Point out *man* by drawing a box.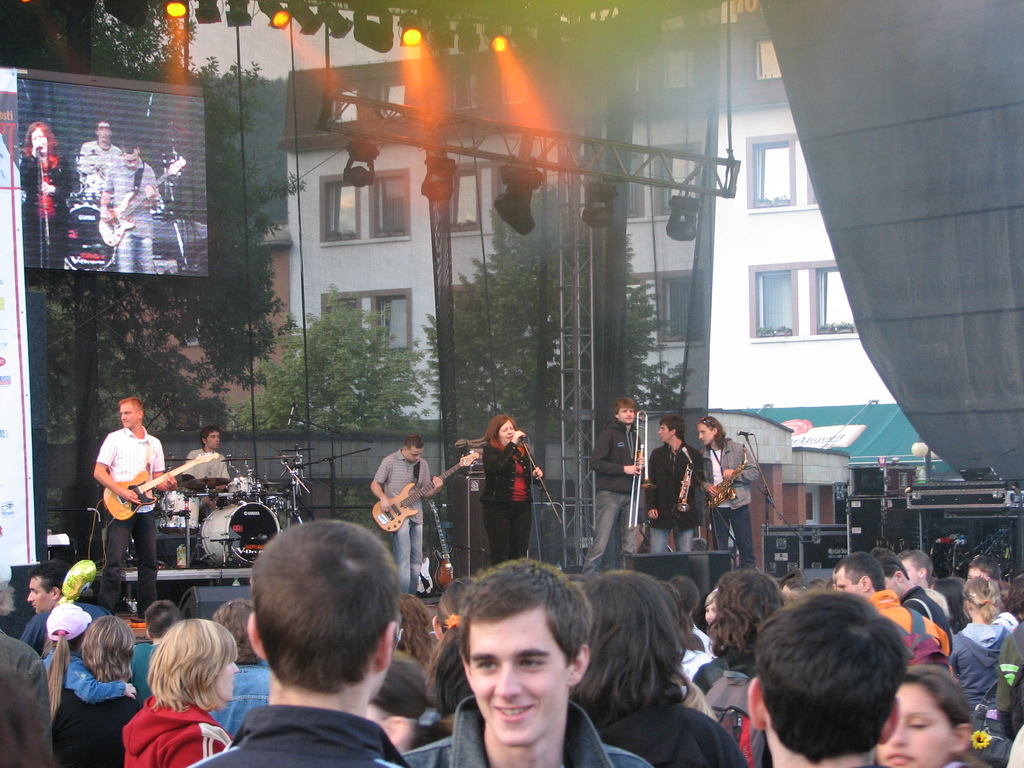
742, 590, 916, 767.
